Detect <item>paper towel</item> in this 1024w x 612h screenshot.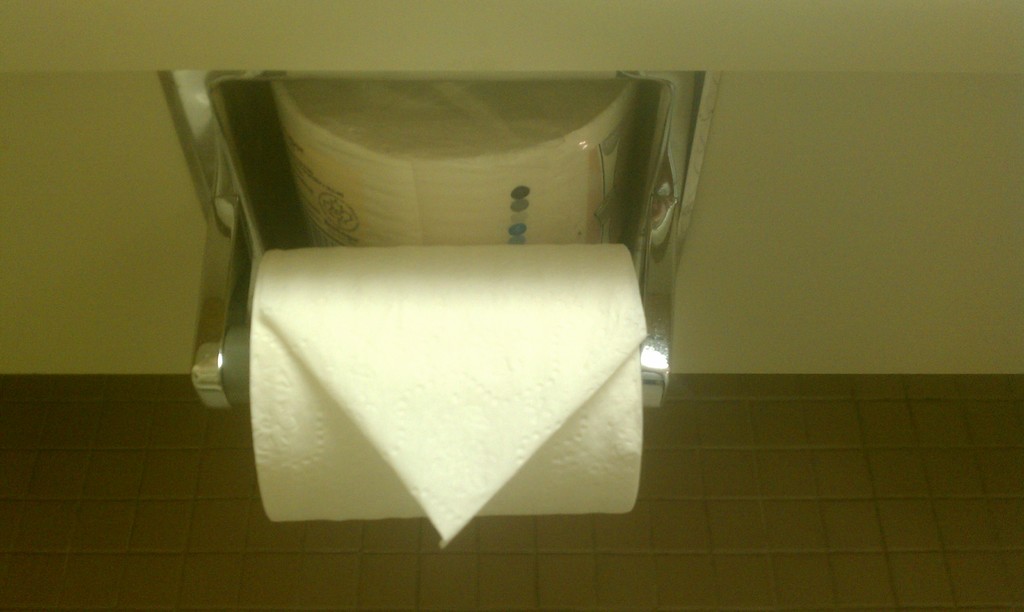
Detection: l=275, t=76, r=636, b=253.
